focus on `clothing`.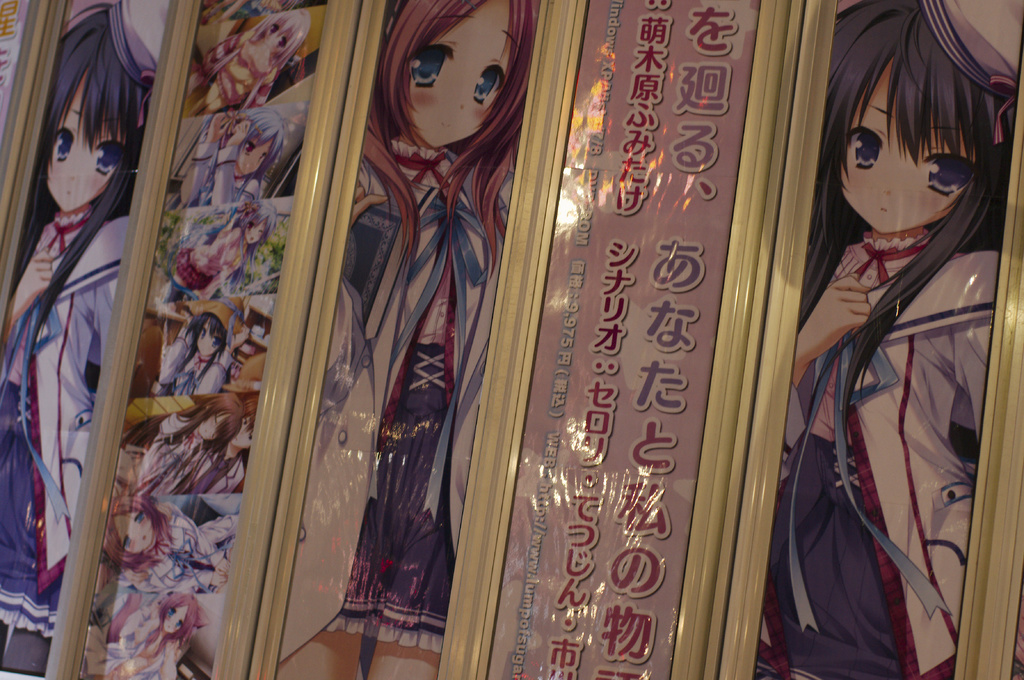
Focused at {"x1": 310, "y1": 63, "x2": 522, "y2": 624}.
